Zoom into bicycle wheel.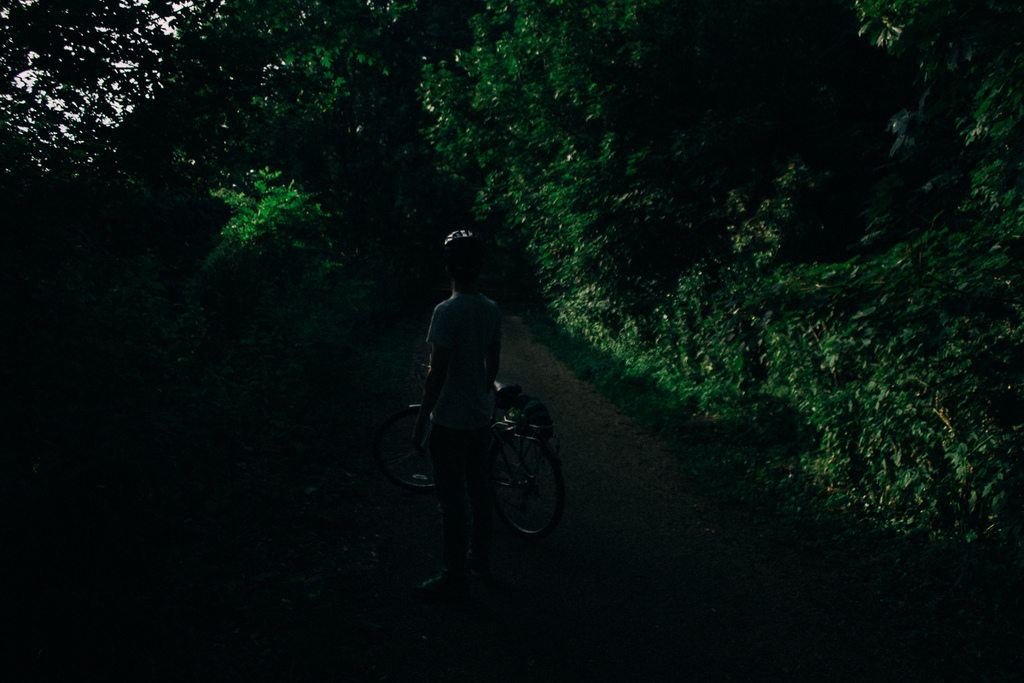
Zoom target: 390, 415, 432, 491.
